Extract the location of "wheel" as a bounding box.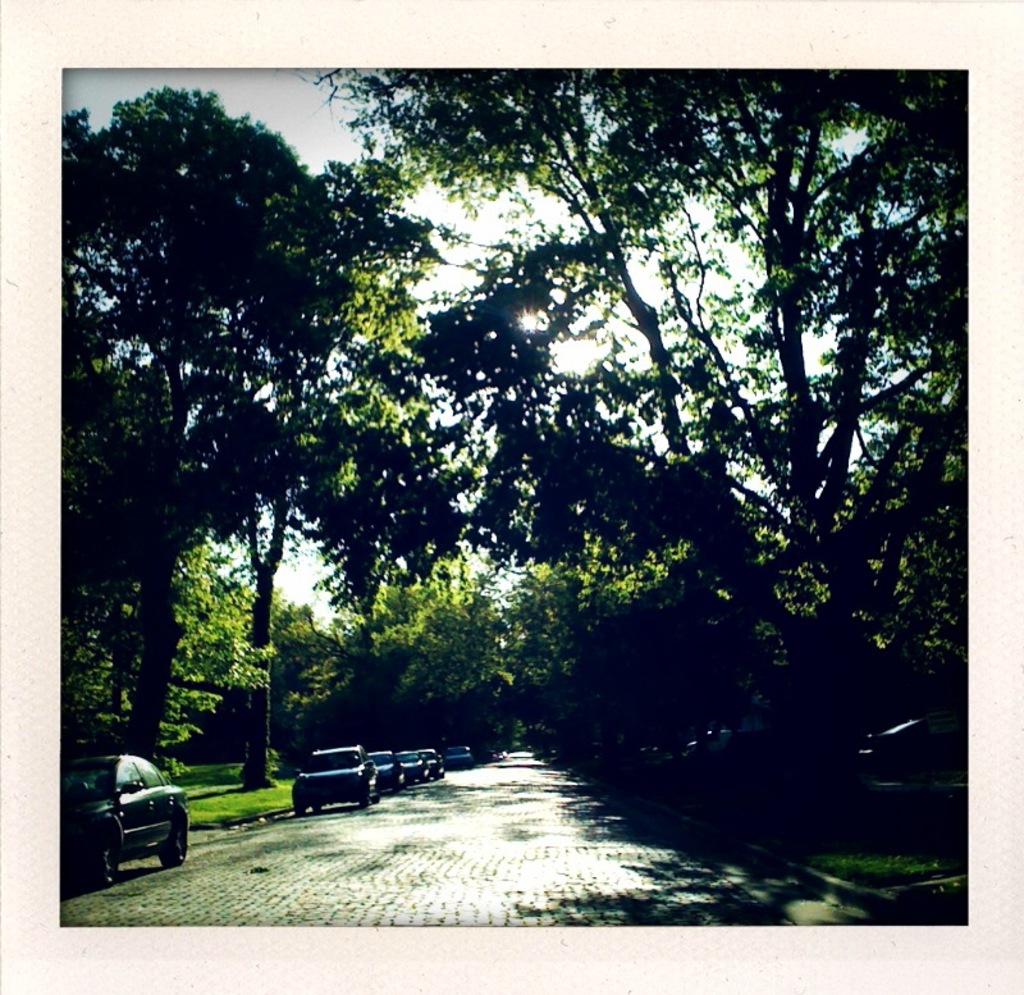
box(160, 821, 188, 870).
